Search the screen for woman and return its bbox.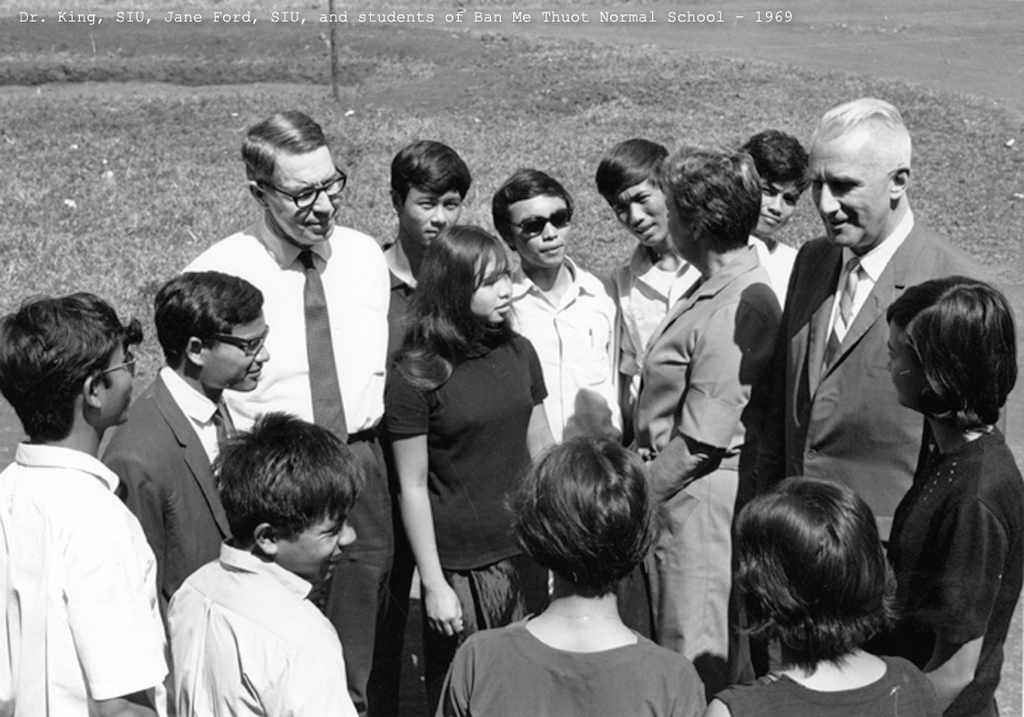
Found: {"x1": 385, "y1": 219, "x2": 558, "y2": 716}.
